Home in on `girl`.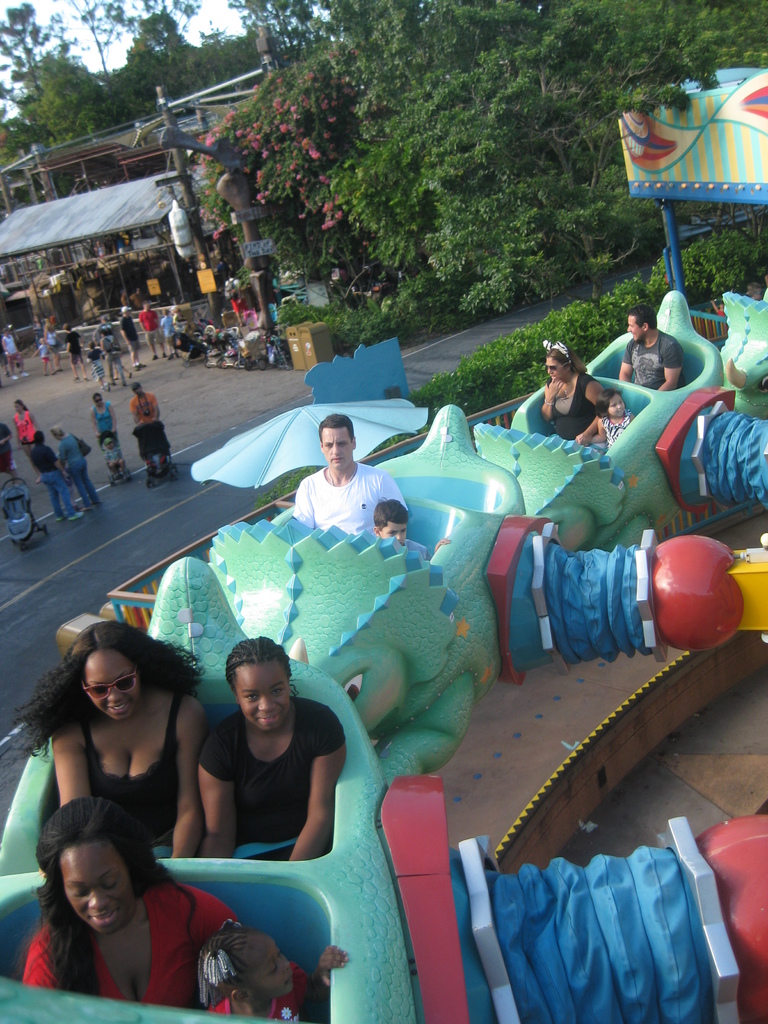
Homed in at left=28, top=801, right=264, bottom=1004.
